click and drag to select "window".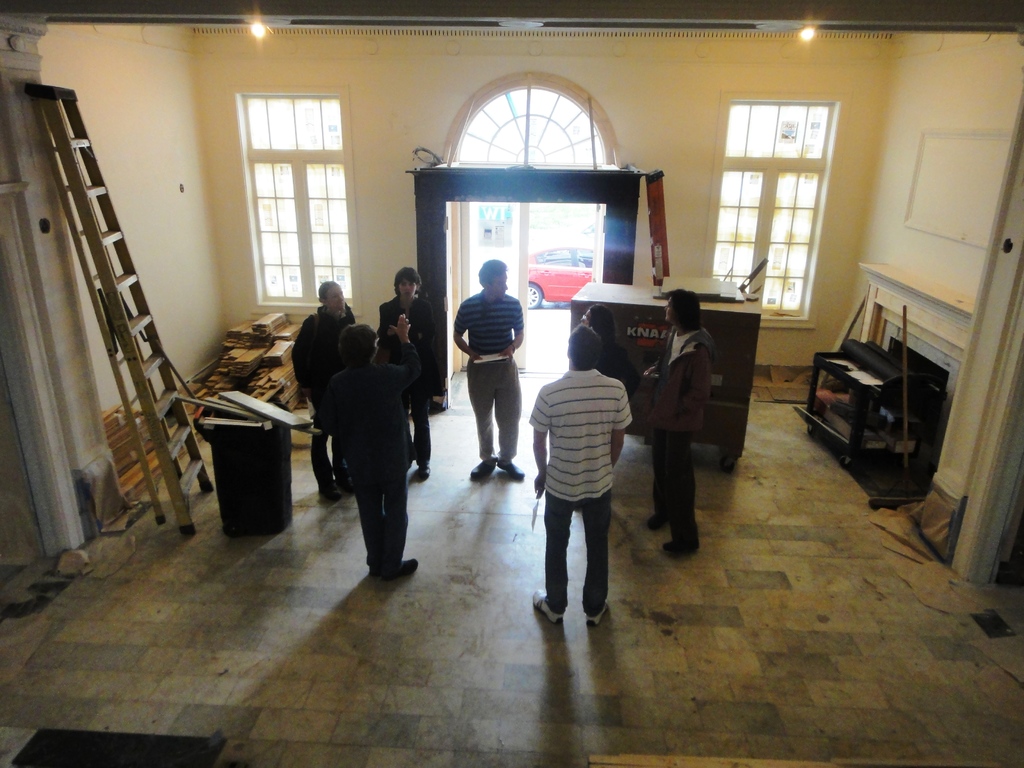
Selection: bbox(720, 92, 845, 332).
